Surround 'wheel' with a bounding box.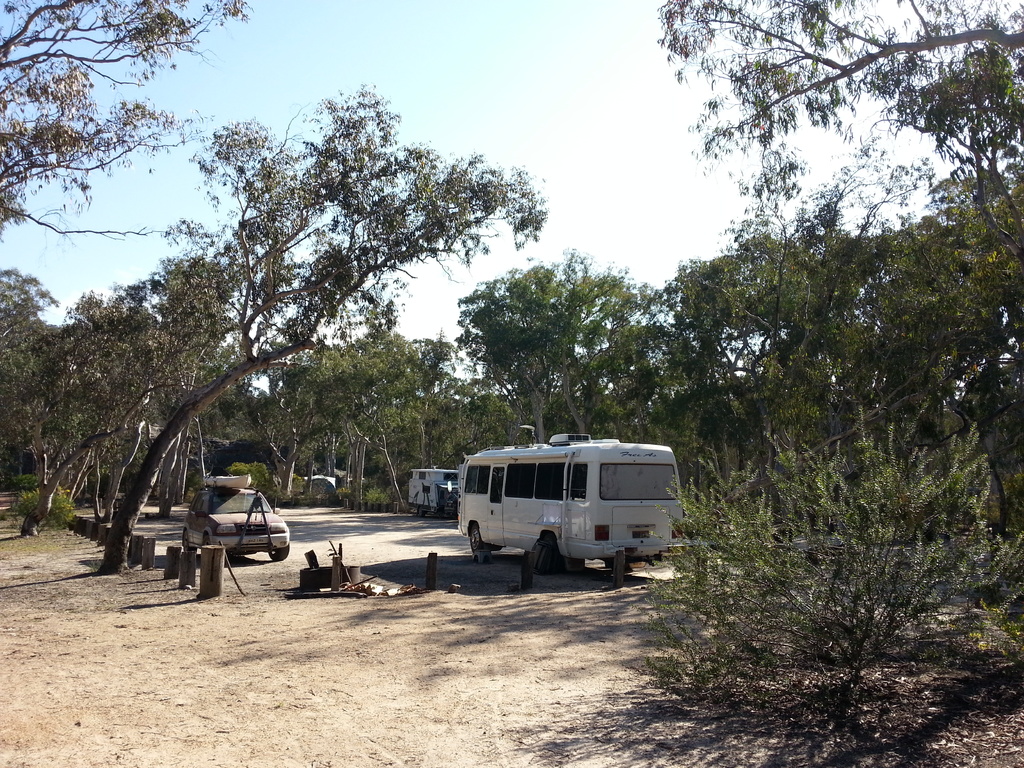
x1=469 y1=524 x2=483 y2=553.
